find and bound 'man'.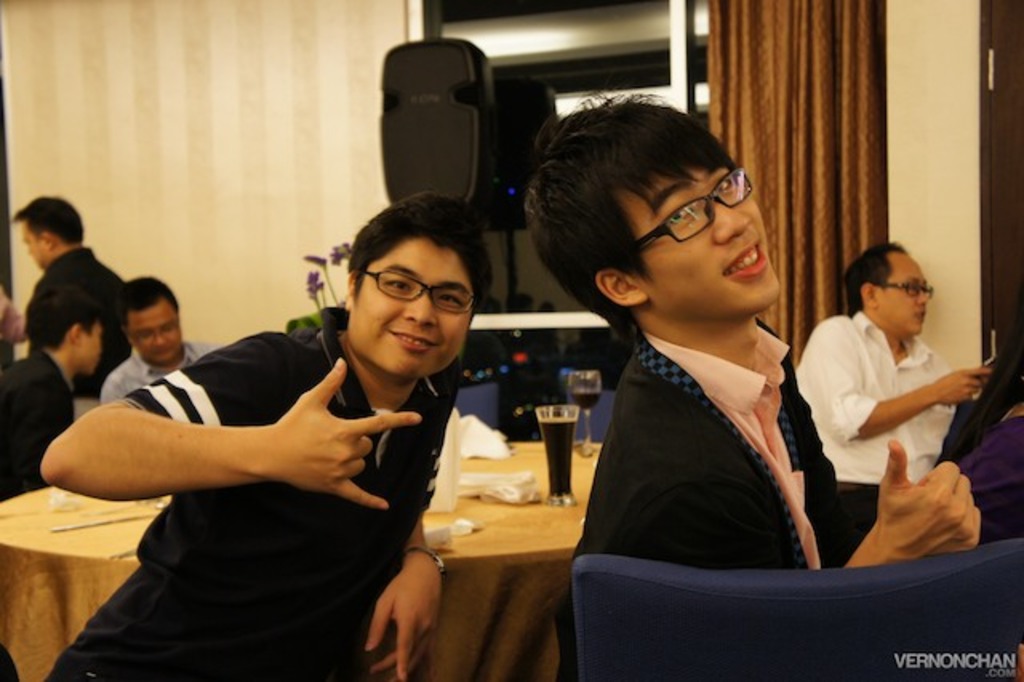
Bound: <box>518,85,982,680</box>.
